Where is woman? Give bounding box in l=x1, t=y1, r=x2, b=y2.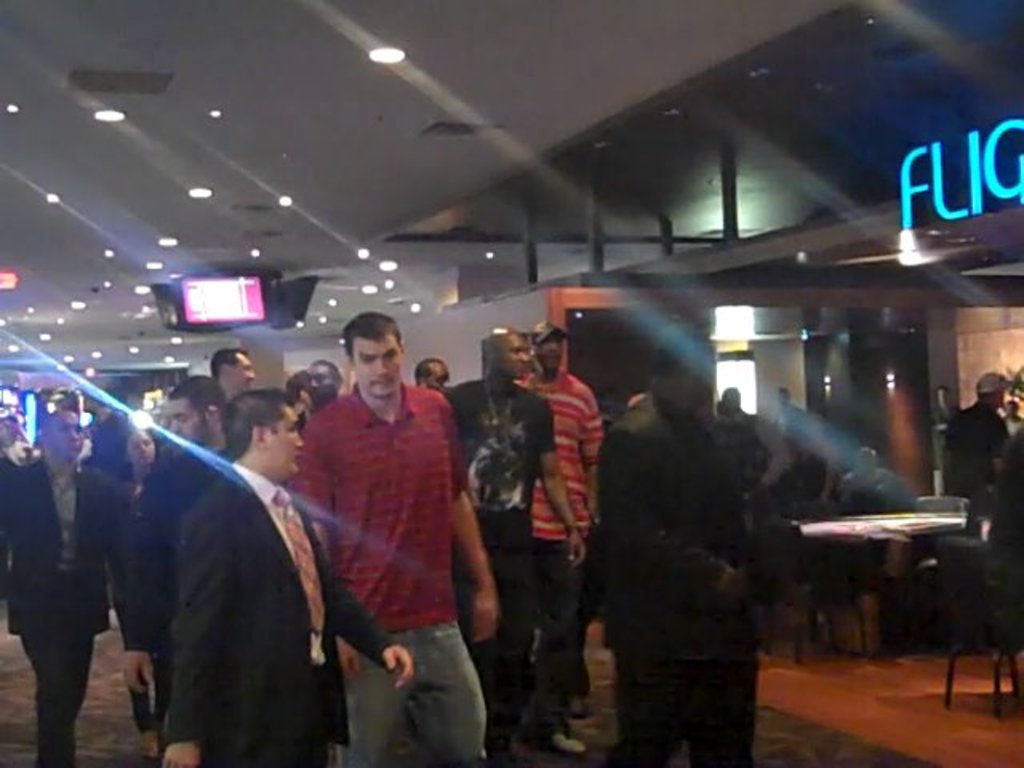
l=109, t=426, r=162, b=763.
